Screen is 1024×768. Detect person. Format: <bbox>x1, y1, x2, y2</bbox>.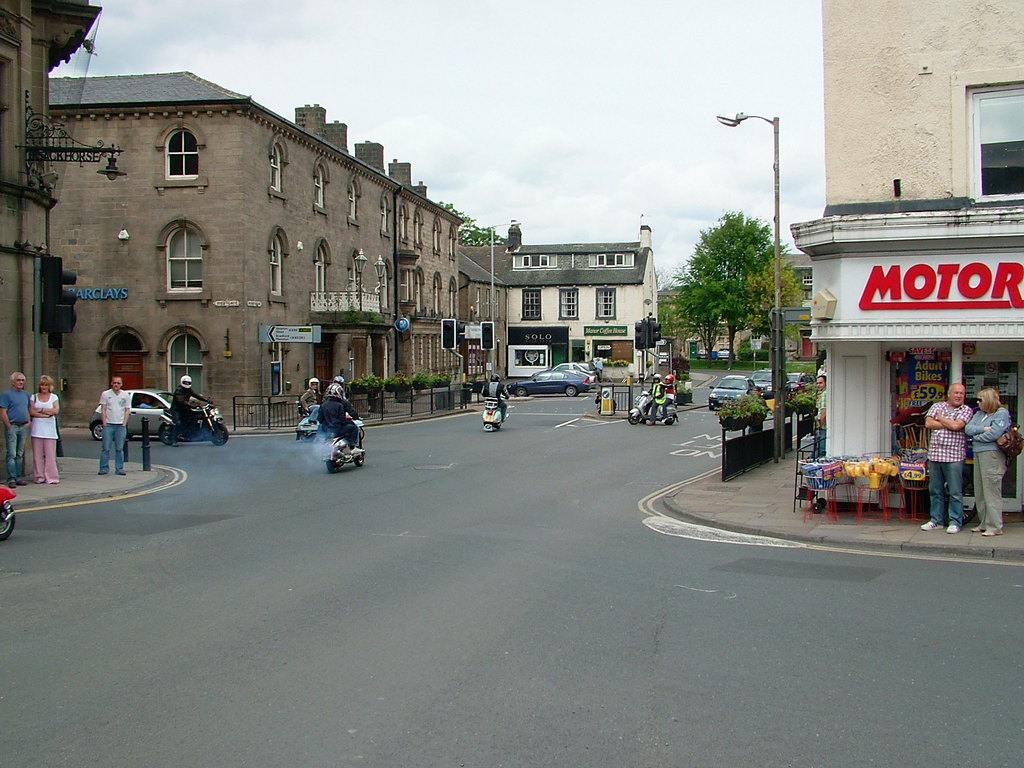
<bbox>1, 367, 34, 487</bbox>.
